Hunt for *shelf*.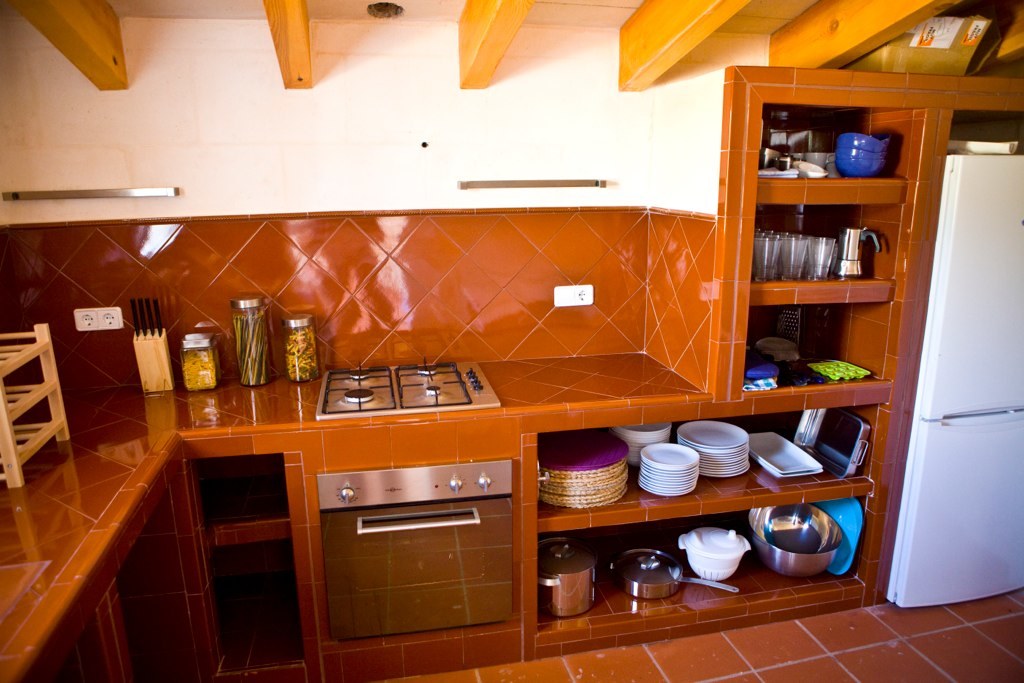
Hunted down at <region>182, 403, 892, 671</region>.
